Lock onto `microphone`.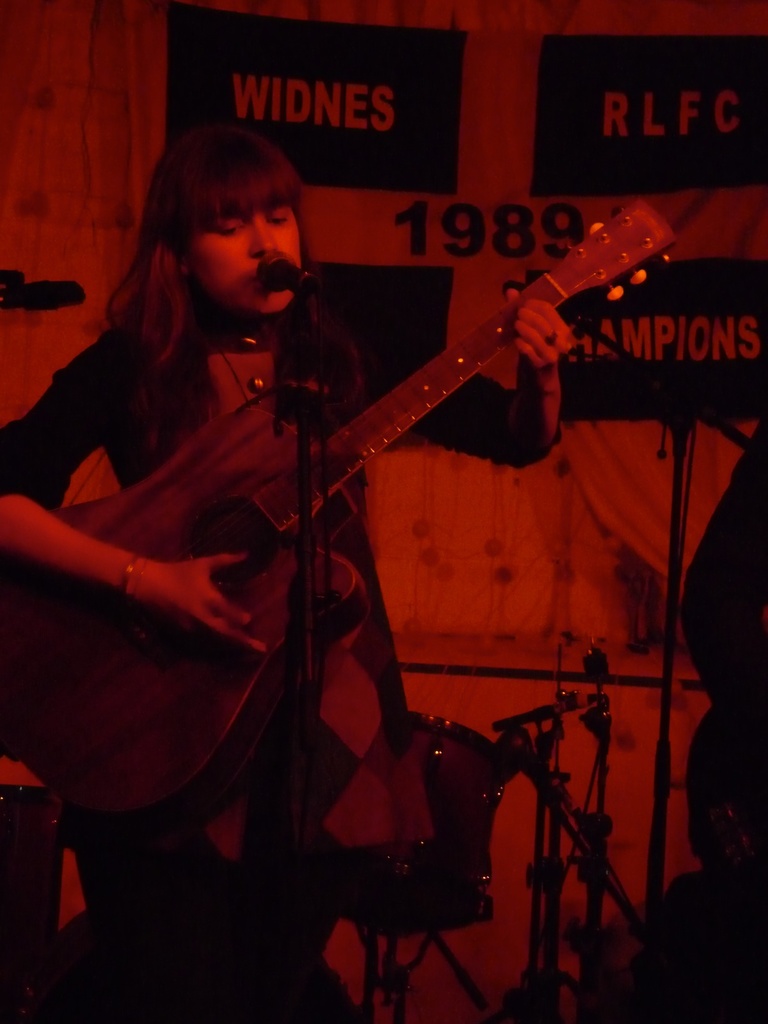
Locked: bbox(235, 240, 317, 301).
